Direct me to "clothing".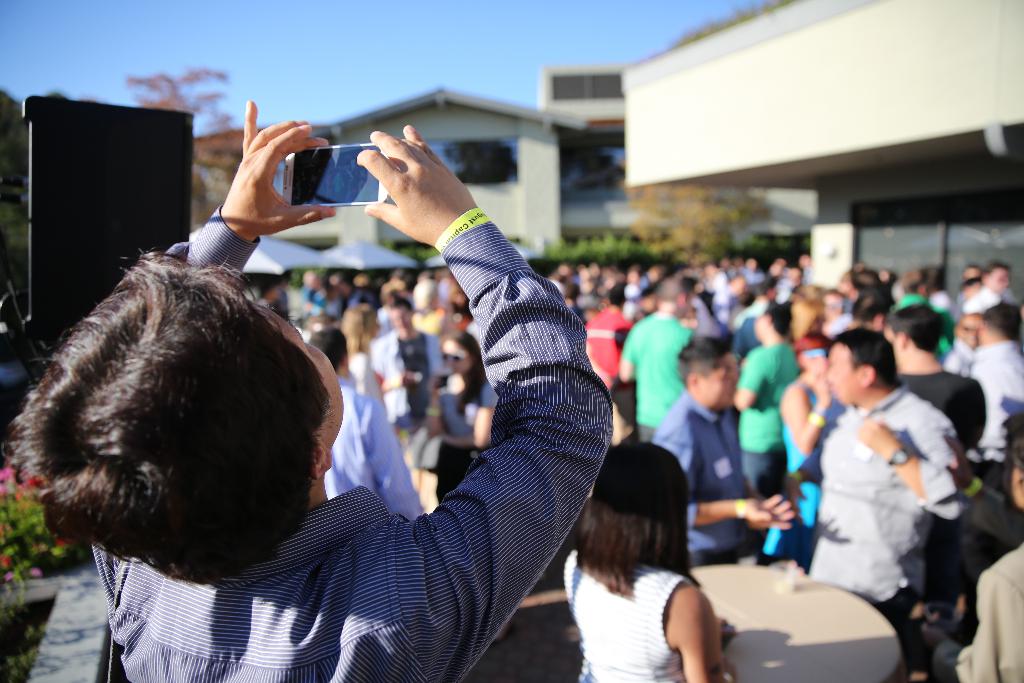
Direction: x1=424, y1=368, x2=502, y2=439.
